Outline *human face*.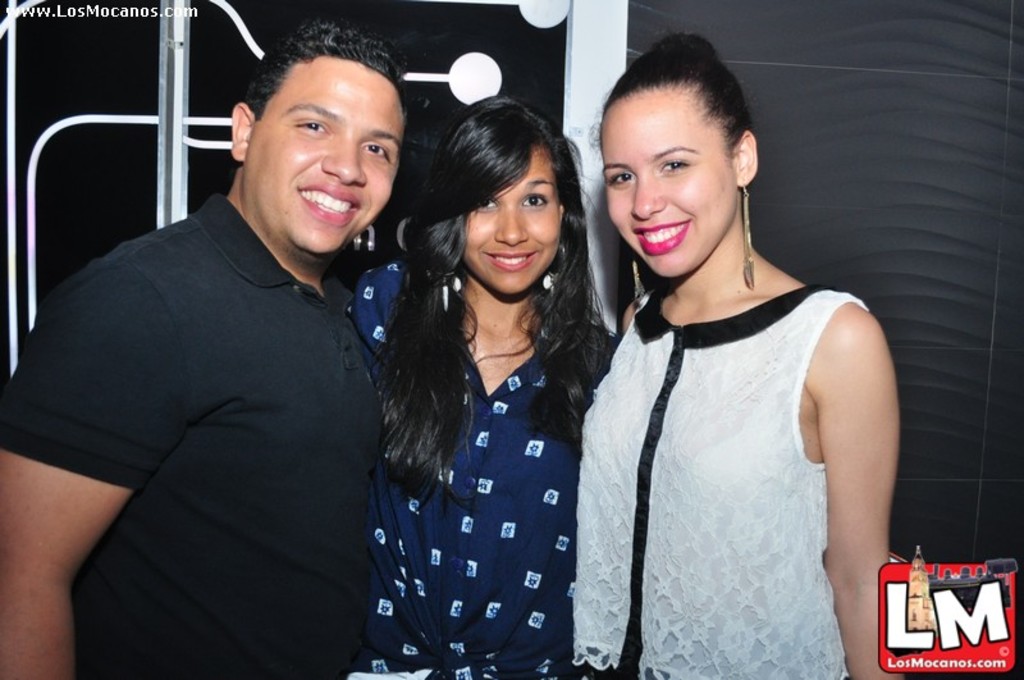
Outline: box(463, 146, 557, 296).
